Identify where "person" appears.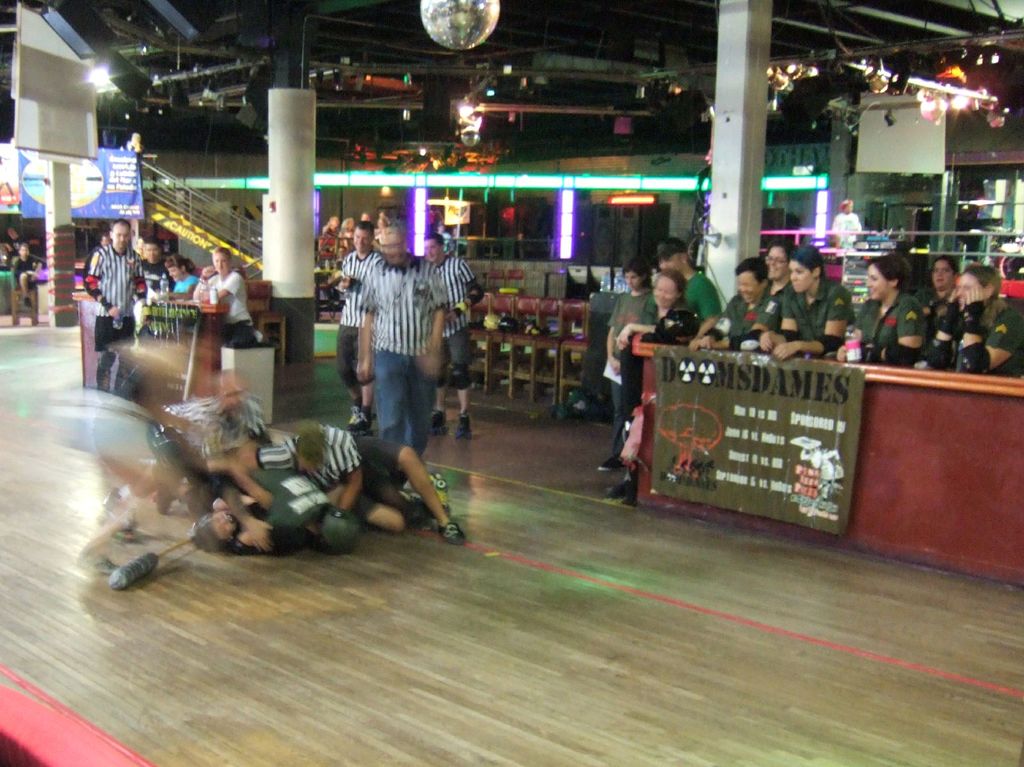
Appears at 757:238:798:288.
